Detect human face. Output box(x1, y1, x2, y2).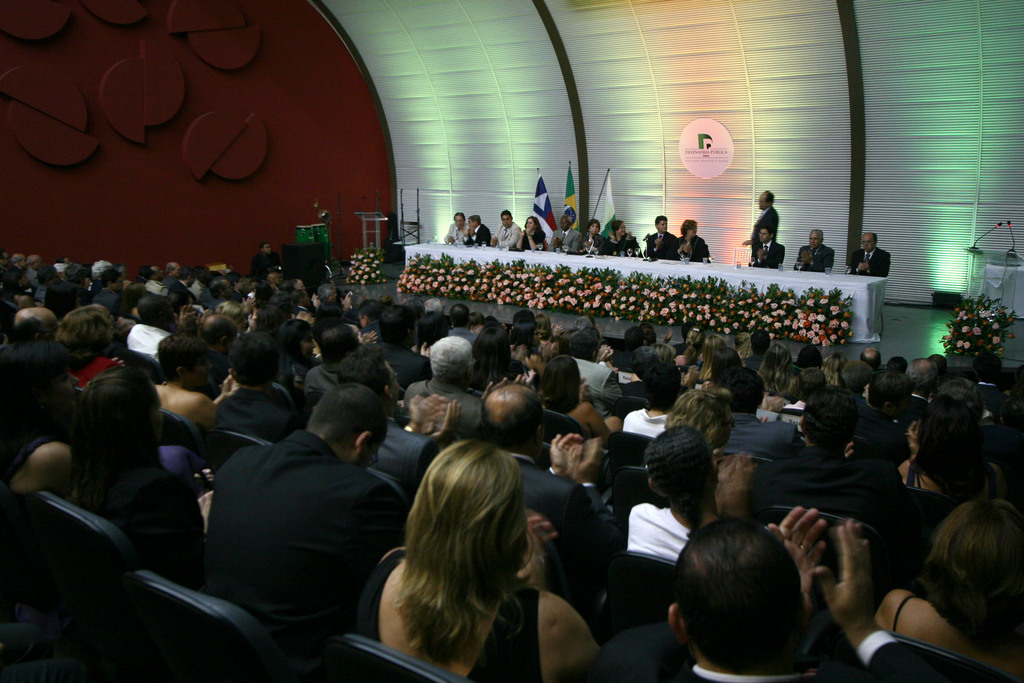
box(687, 224, 701, 236).
